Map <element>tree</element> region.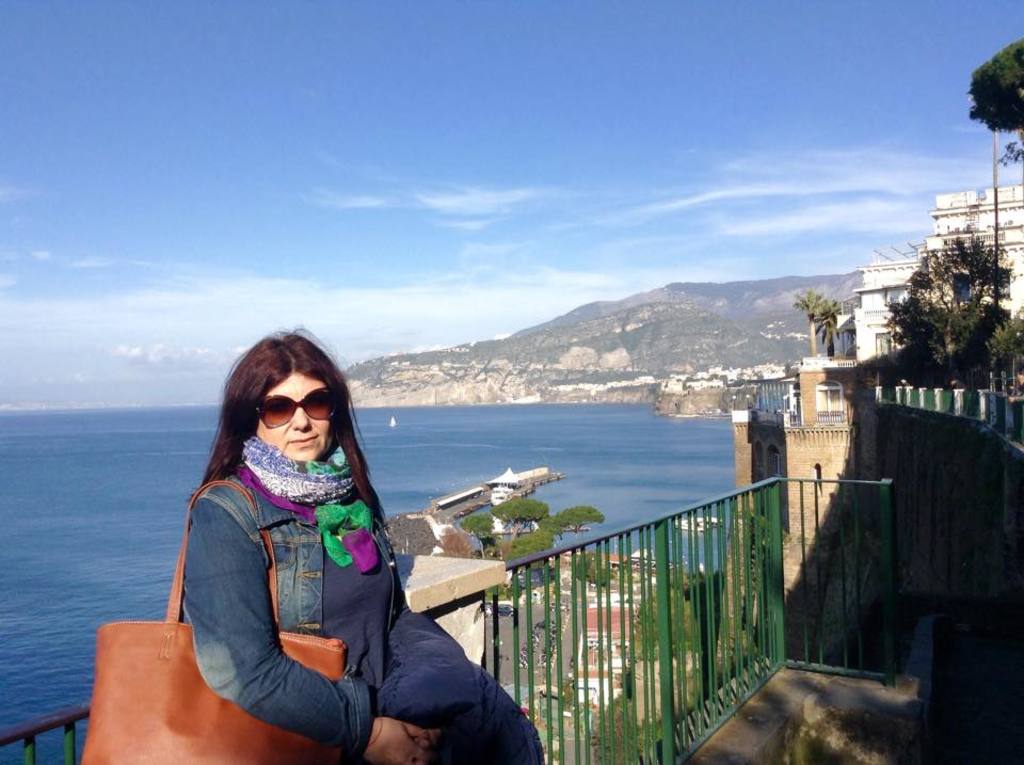
Mapped to x1=890 y1=234 x2=991 y2=393.
